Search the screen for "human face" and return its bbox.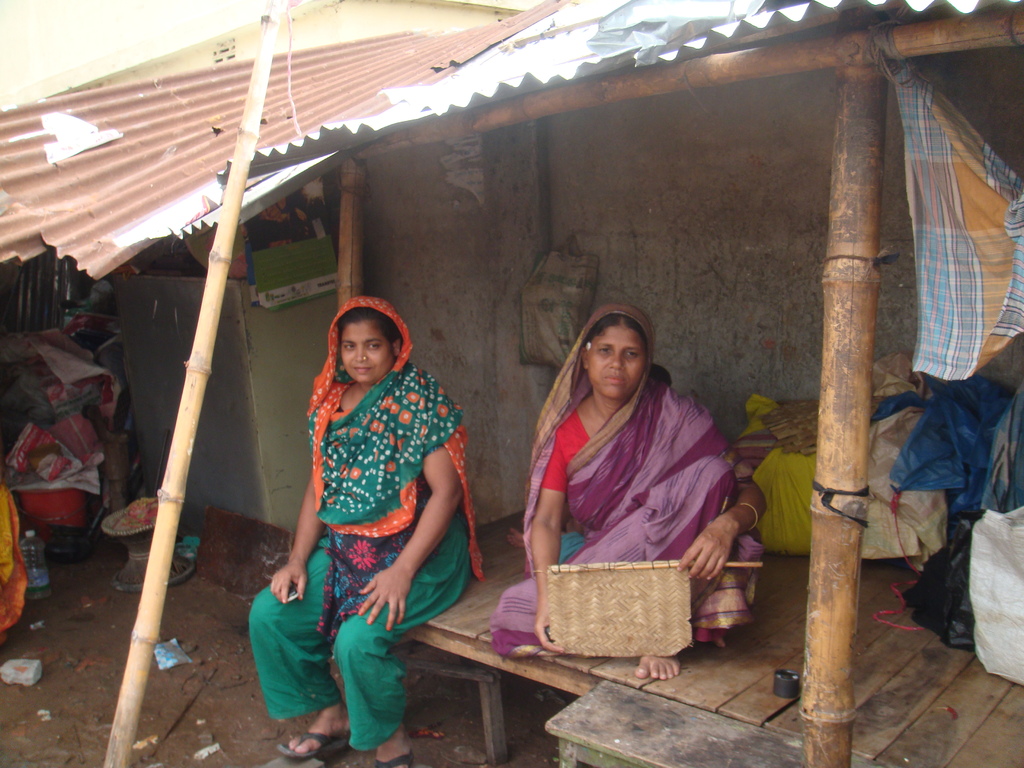
Found: <region>588, 324, 646, 399</region>.
